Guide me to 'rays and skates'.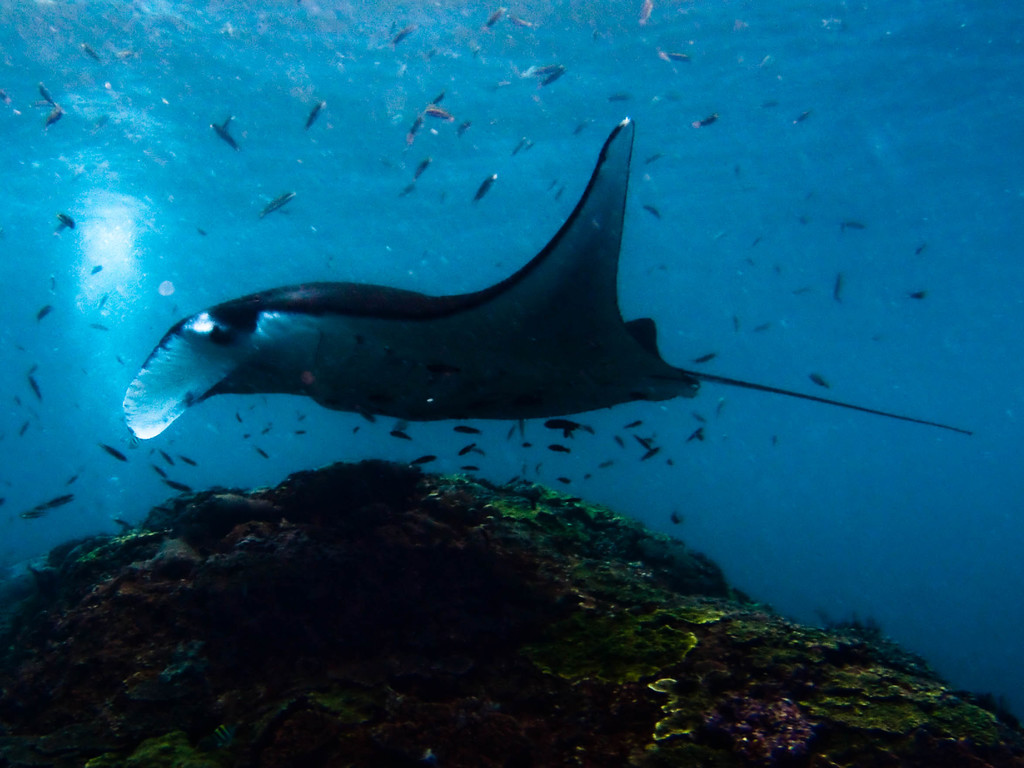
Guidance: crop(124, 119, 971, 442).
